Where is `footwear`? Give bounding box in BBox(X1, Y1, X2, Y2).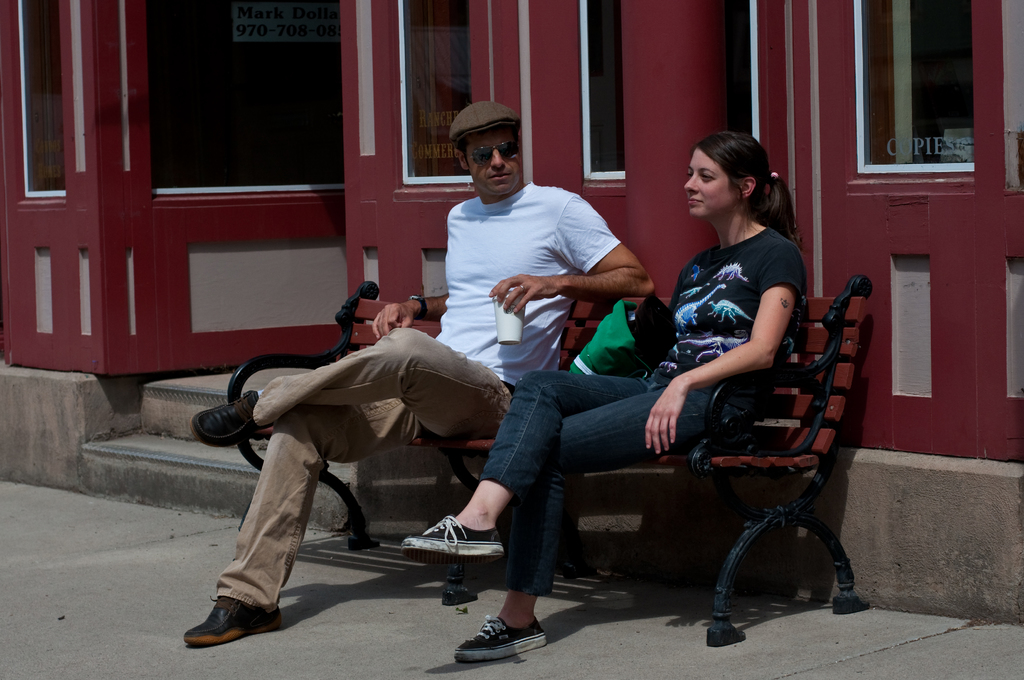
BBox(451, 614, 553, 659).
